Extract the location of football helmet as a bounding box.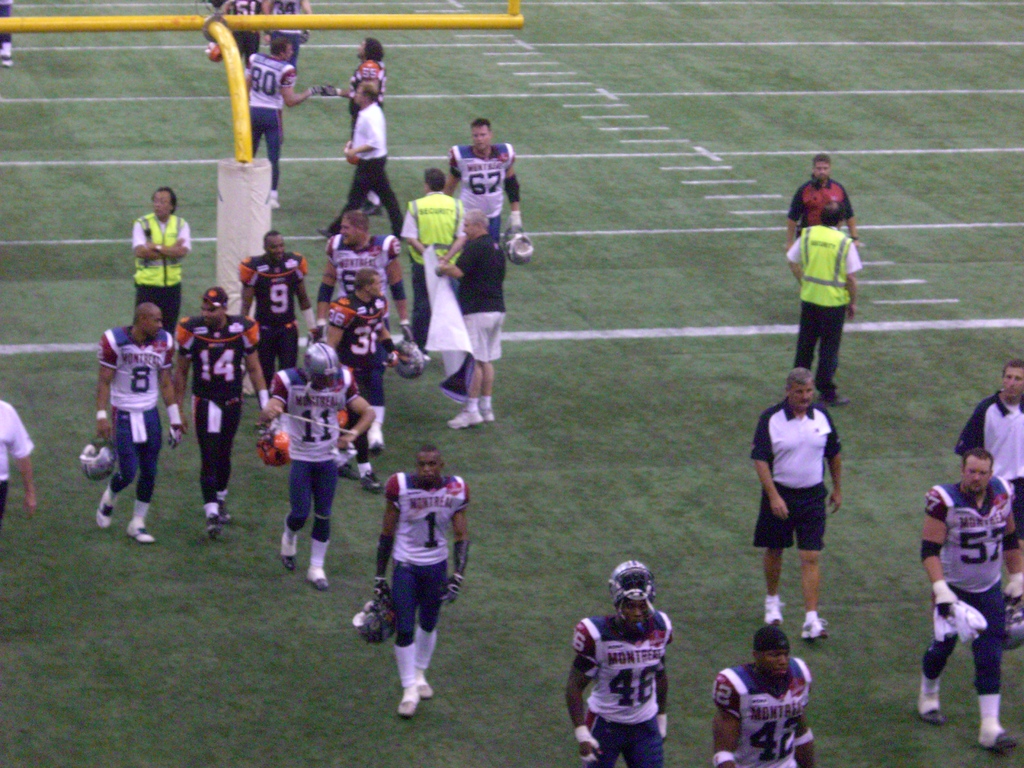
select_region(350, 583, 397, 643).
